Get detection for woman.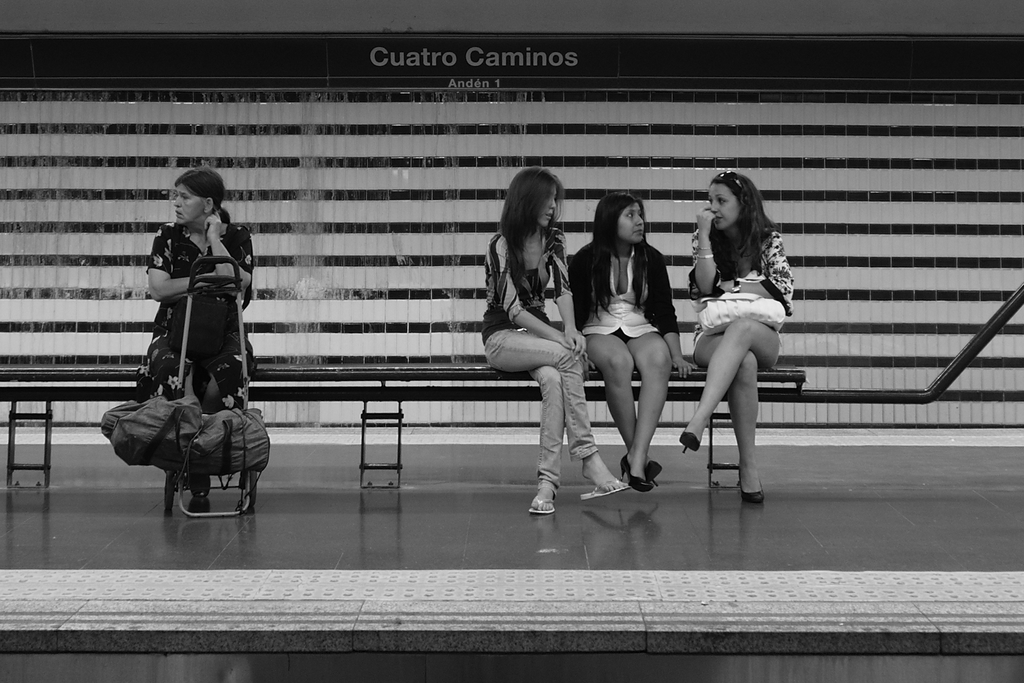
Detection: (566, 191, 682, 491).
